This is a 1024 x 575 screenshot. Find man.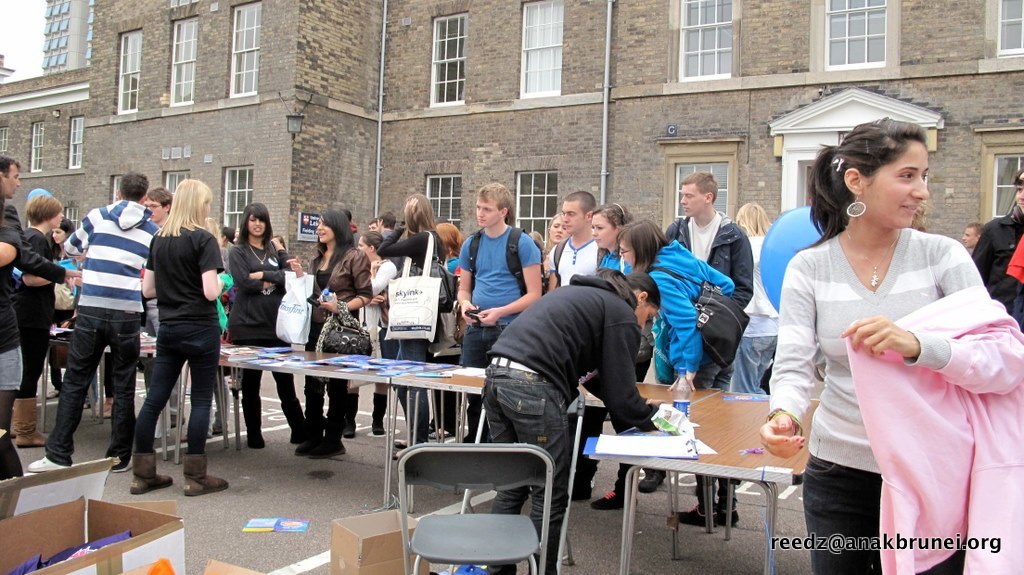
Bounding box: pyautogui.locateOnScreen(540, 192, 608, 503).
